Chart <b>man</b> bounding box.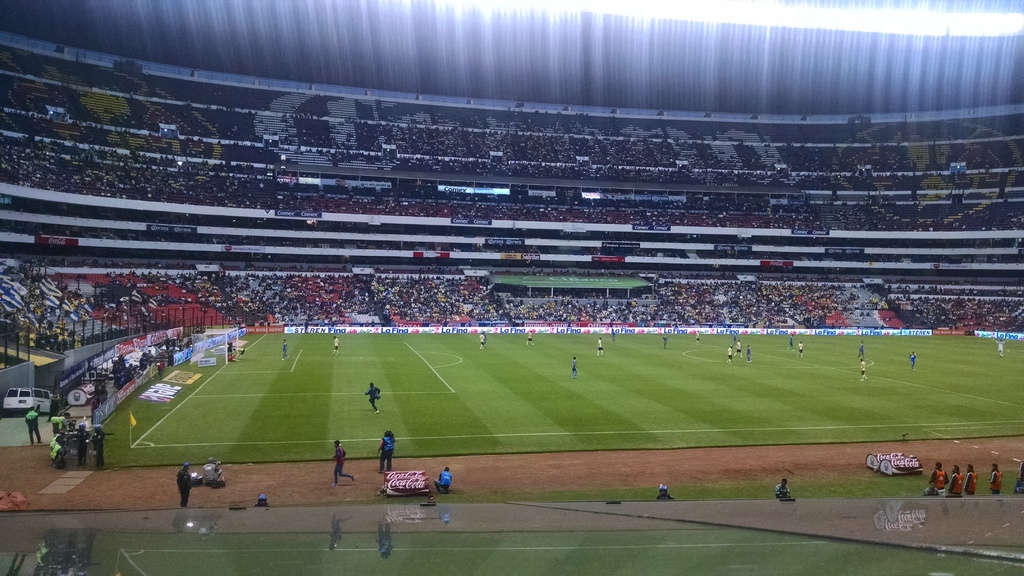
Charted: [x1=858, y1=358, x2=867, y2=380].
